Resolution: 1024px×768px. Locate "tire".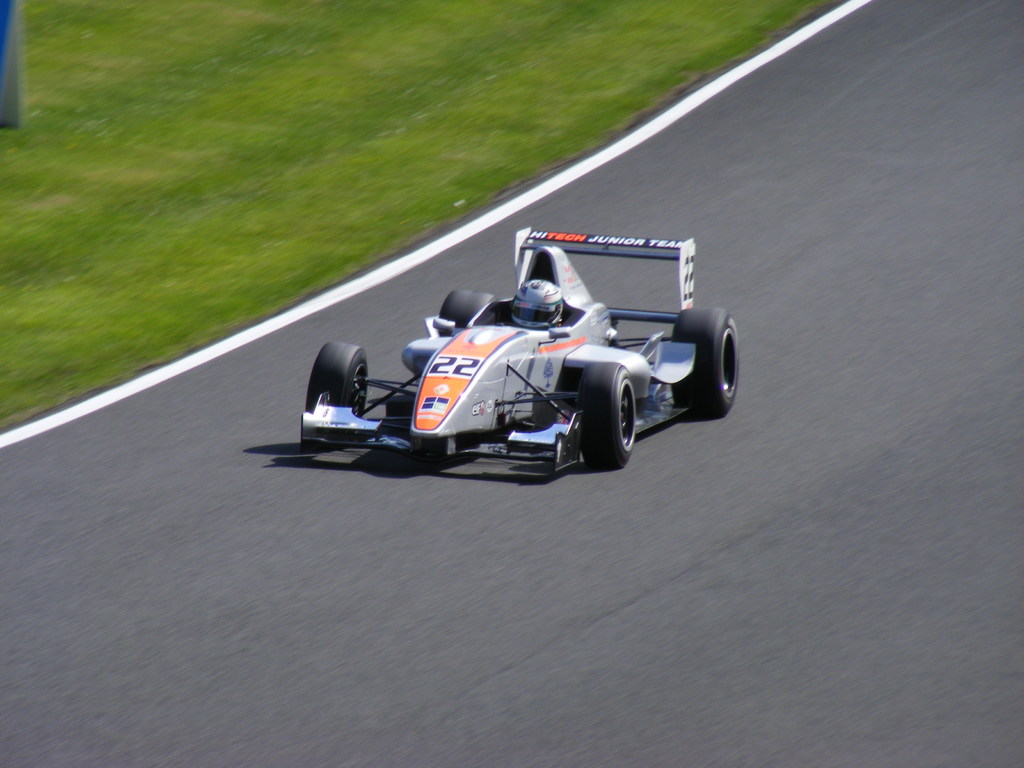
{"left": 576, "top": 361, "right": 636, "bottom": 470}.
